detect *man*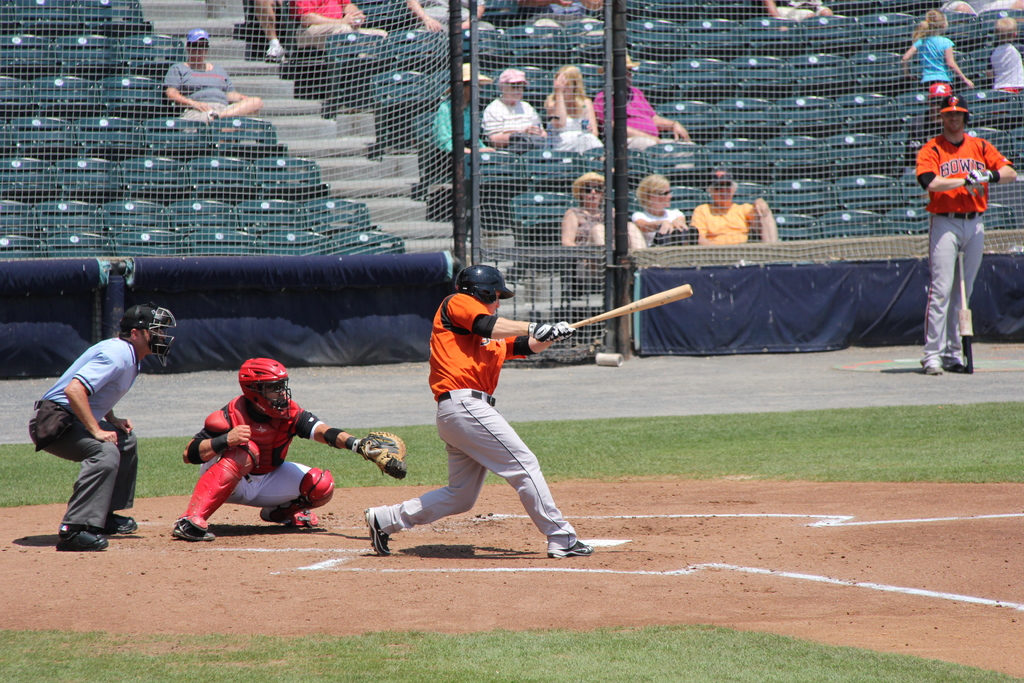
[x1=364, y1=263, x2=593, y2=559]
